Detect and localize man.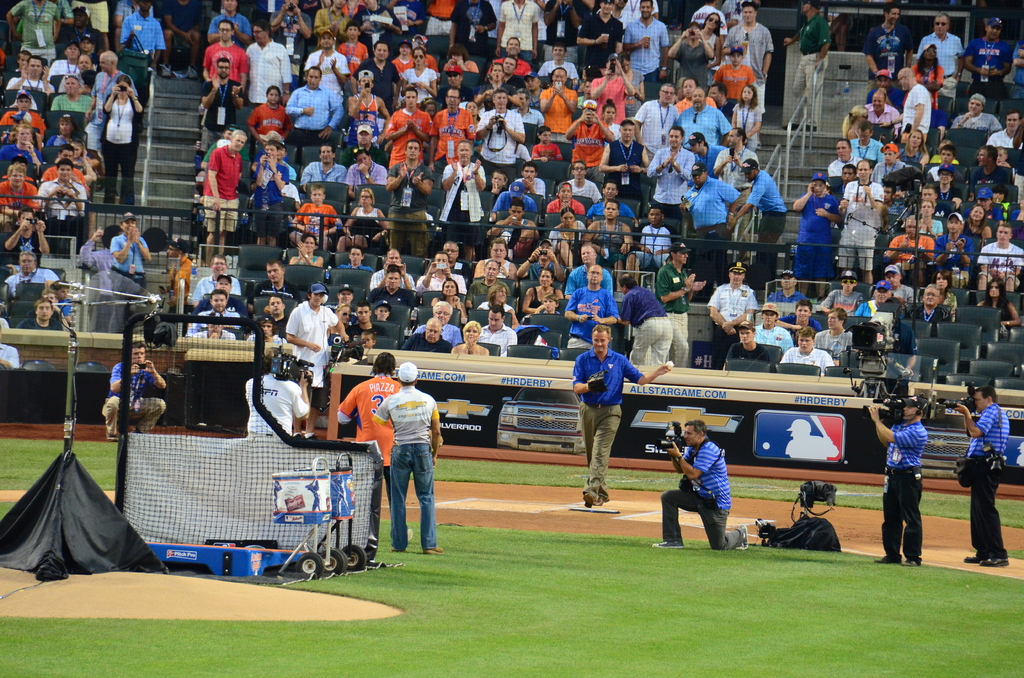
Localized at 563 97 616 193.
